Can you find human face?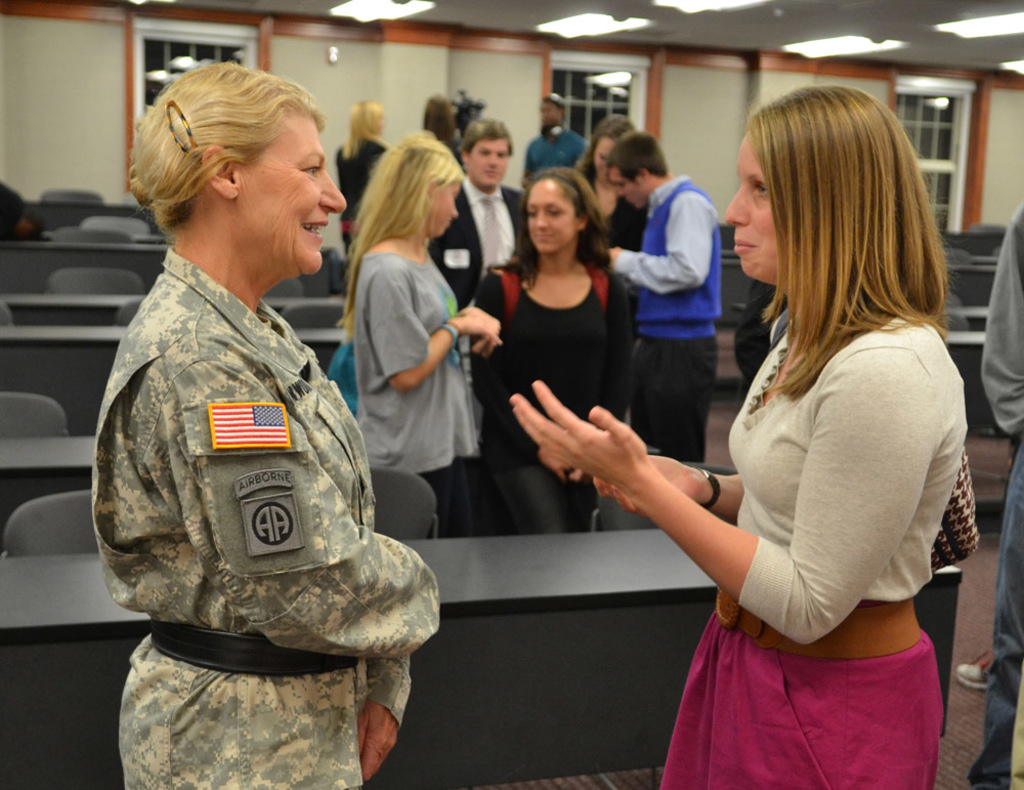
Yes, bounding box: bbox=(523, 179, 578, 256).
